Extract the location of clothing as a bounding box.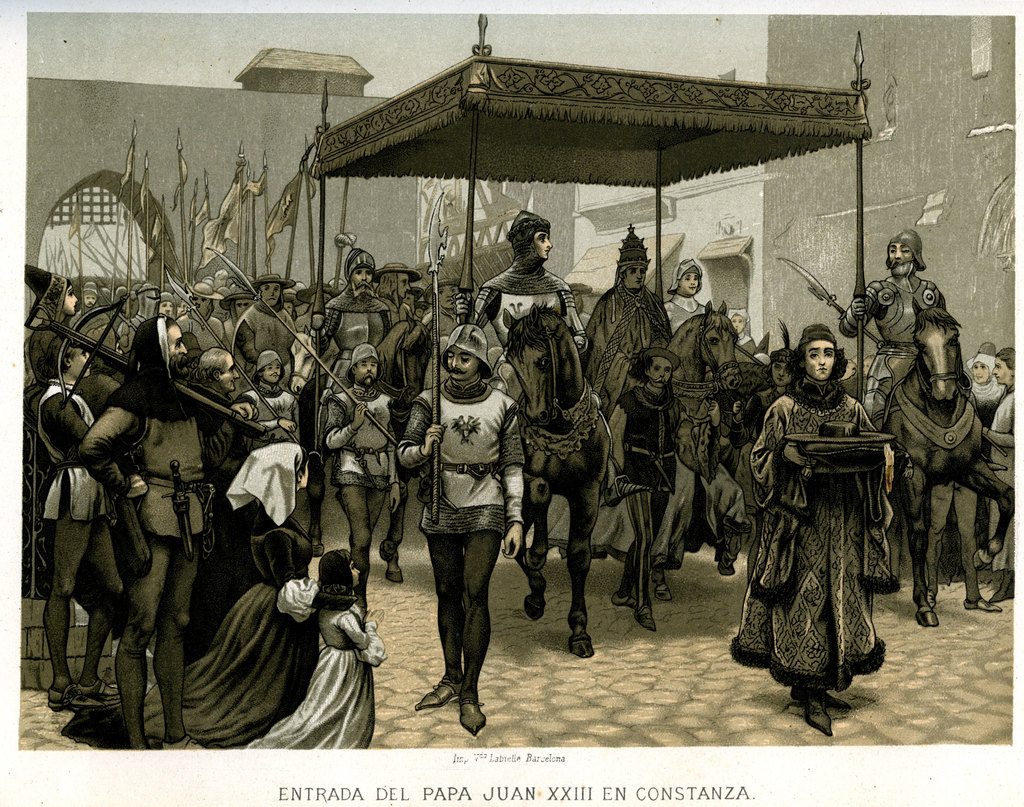
753:389:912:726.
